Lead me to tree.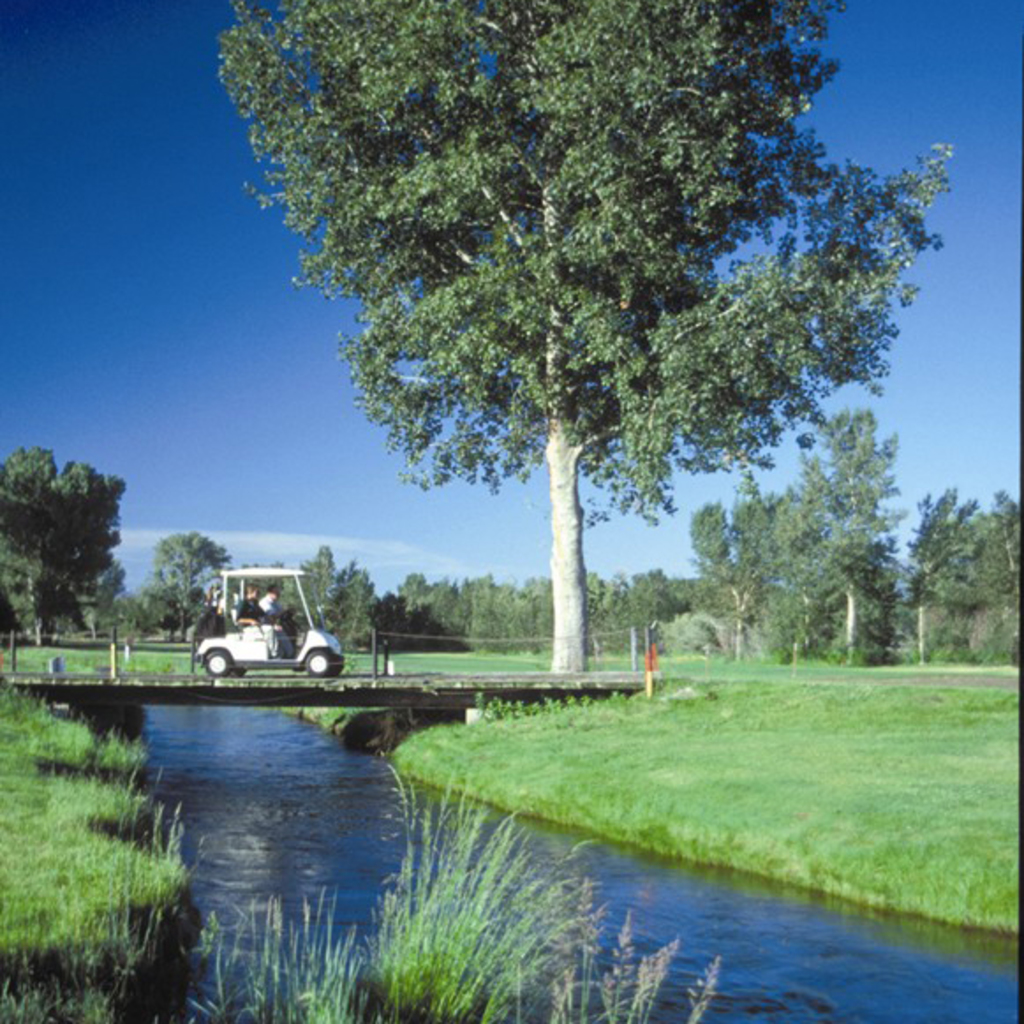
Lead to <region>219, 0, 939, 728</region>.
